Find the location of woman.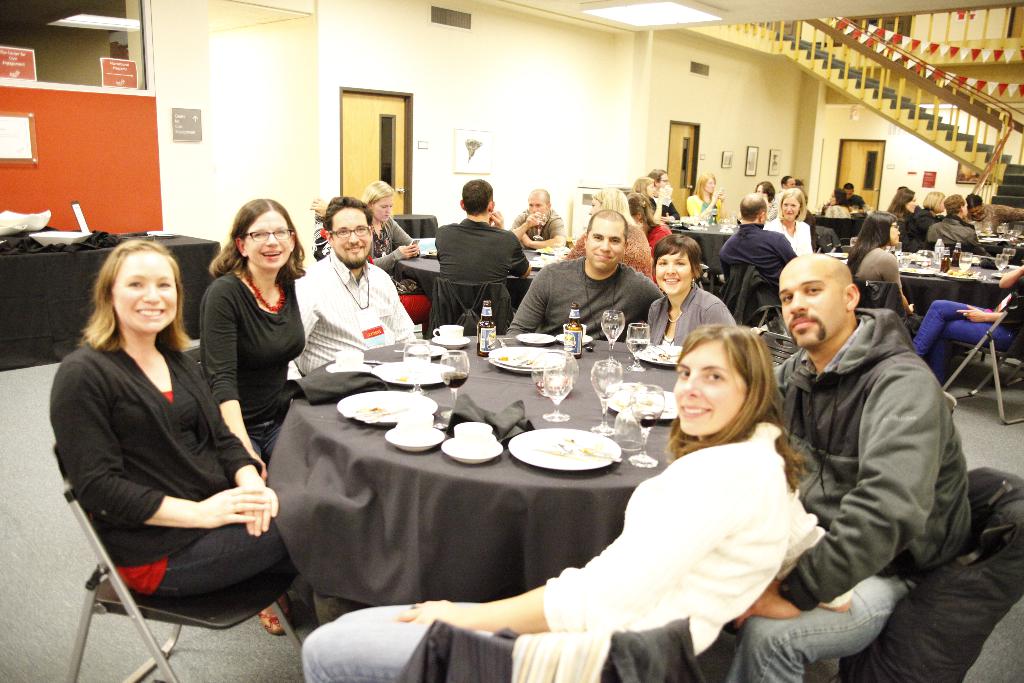
Location: bbox(592, 180, 637, 215).
